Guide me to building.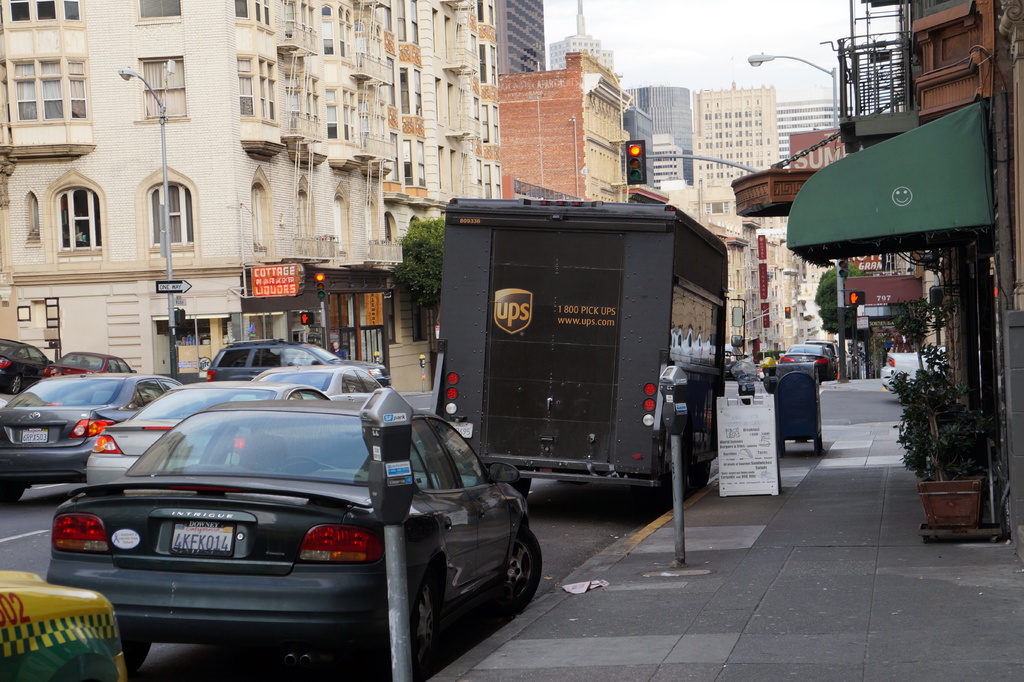
Guidance: bbox=(780, 98, 838, 159).
